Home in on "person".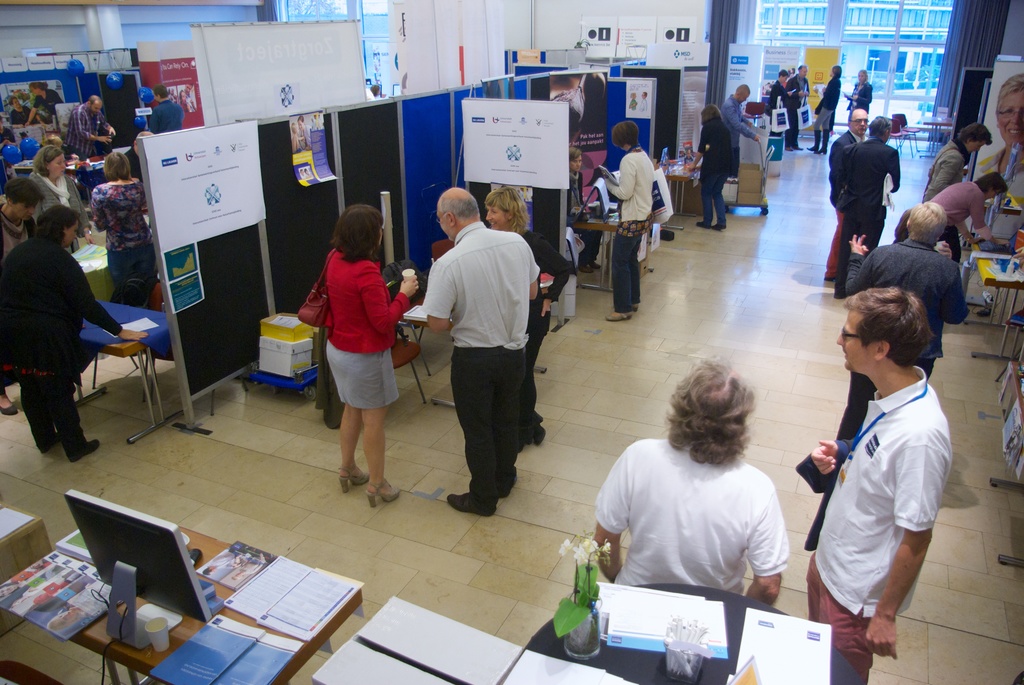
Homed in at 815/62/840/155.
